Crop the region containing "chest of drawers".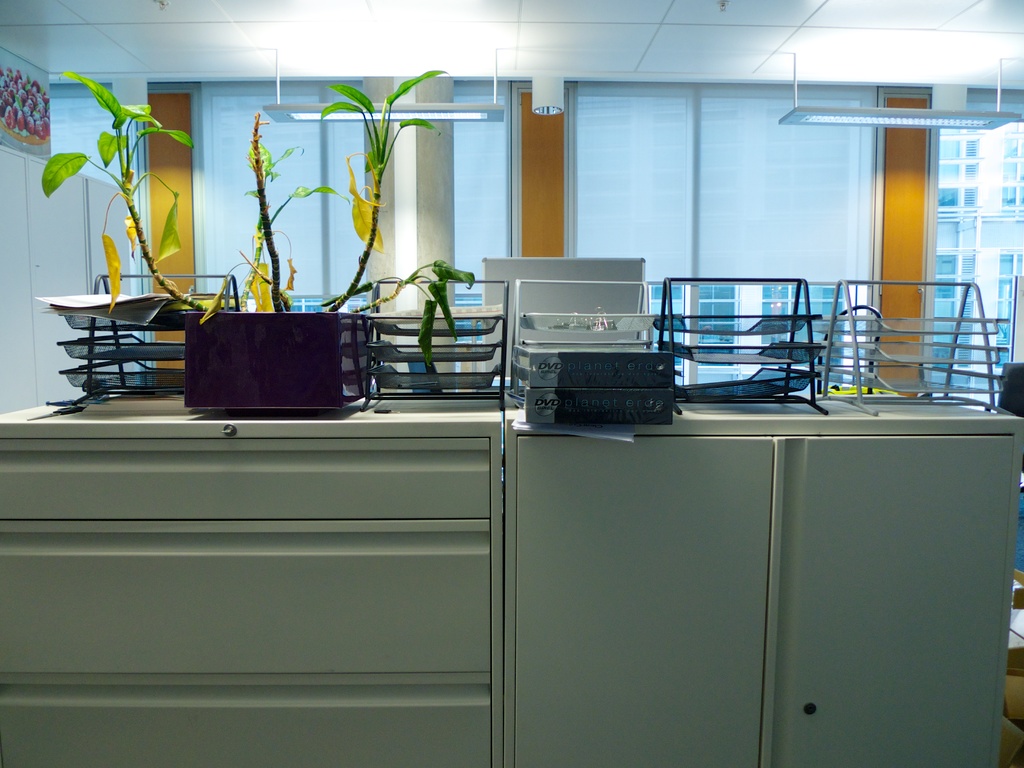
Crop region: (0,401,503,766).
